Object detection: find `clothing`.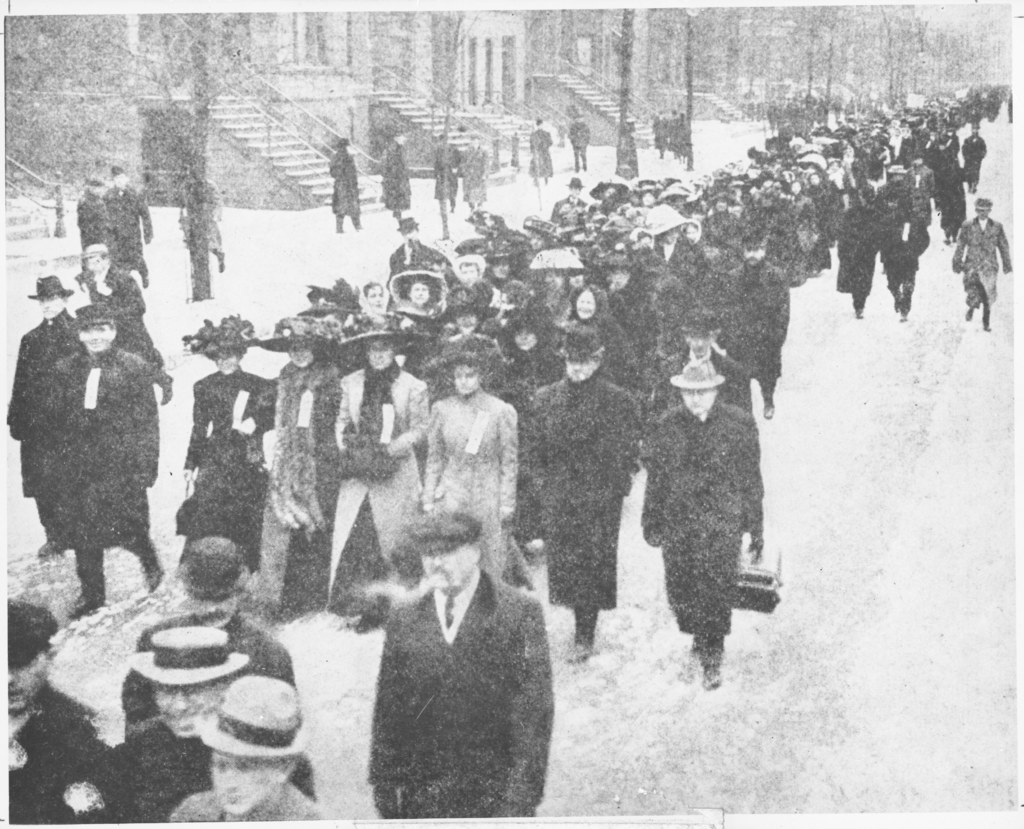
Rect(525, 366, 625, 611).
